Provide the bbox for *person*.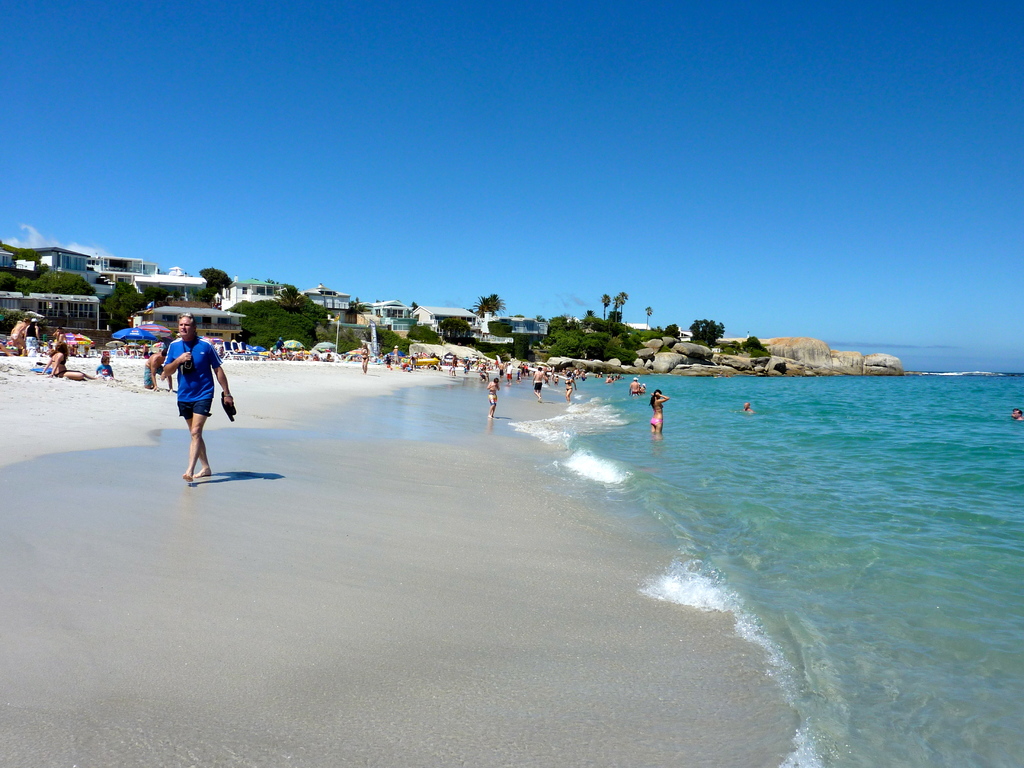
pyautogui.locateOnScreen(451, 353, 455, 376).
